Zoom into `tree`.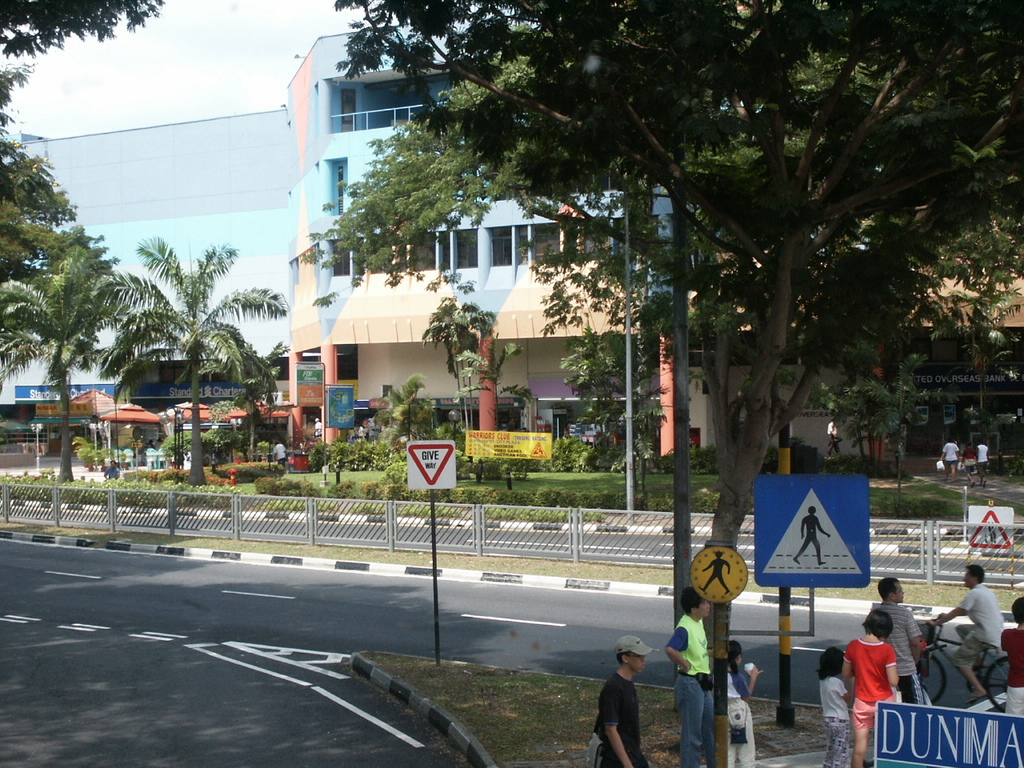
Zoom target: (x1=206, y1=0, x2=1023, y2=590).
